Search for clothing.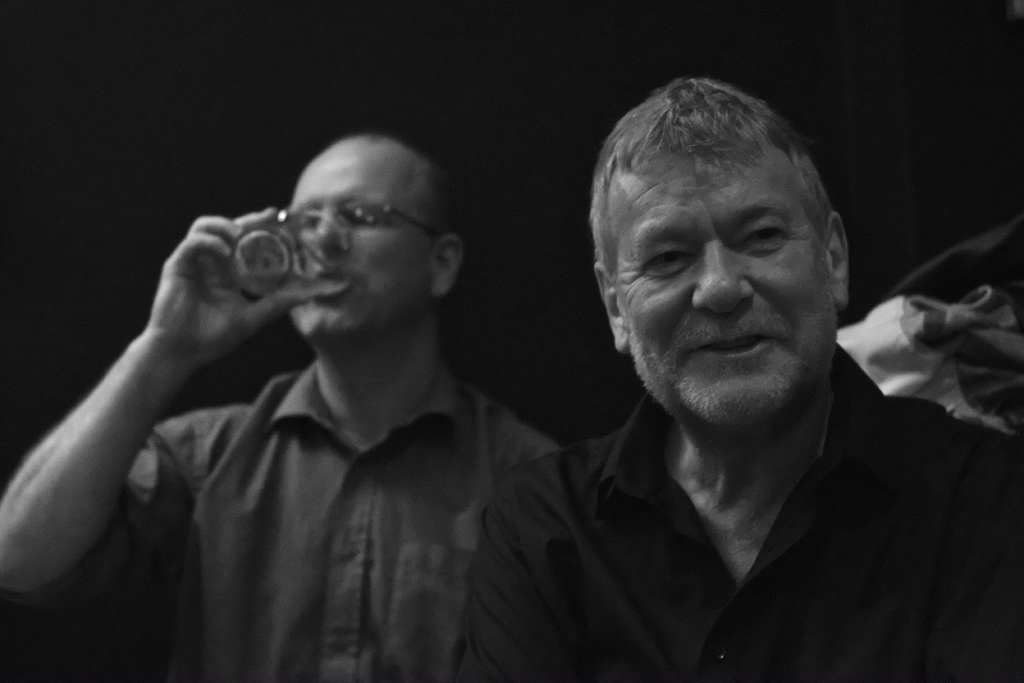
Found at <box>133,344,584,682</box>.
